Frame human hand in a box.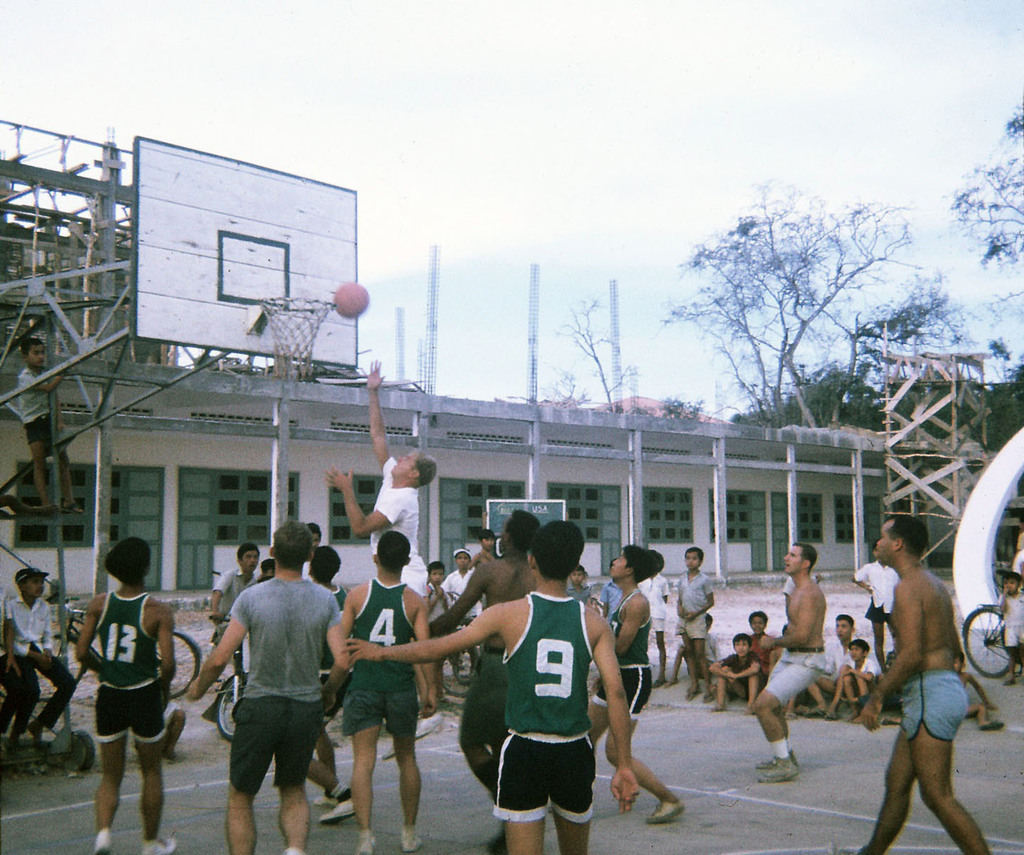
l=34, t=653, r=48, b=666.
